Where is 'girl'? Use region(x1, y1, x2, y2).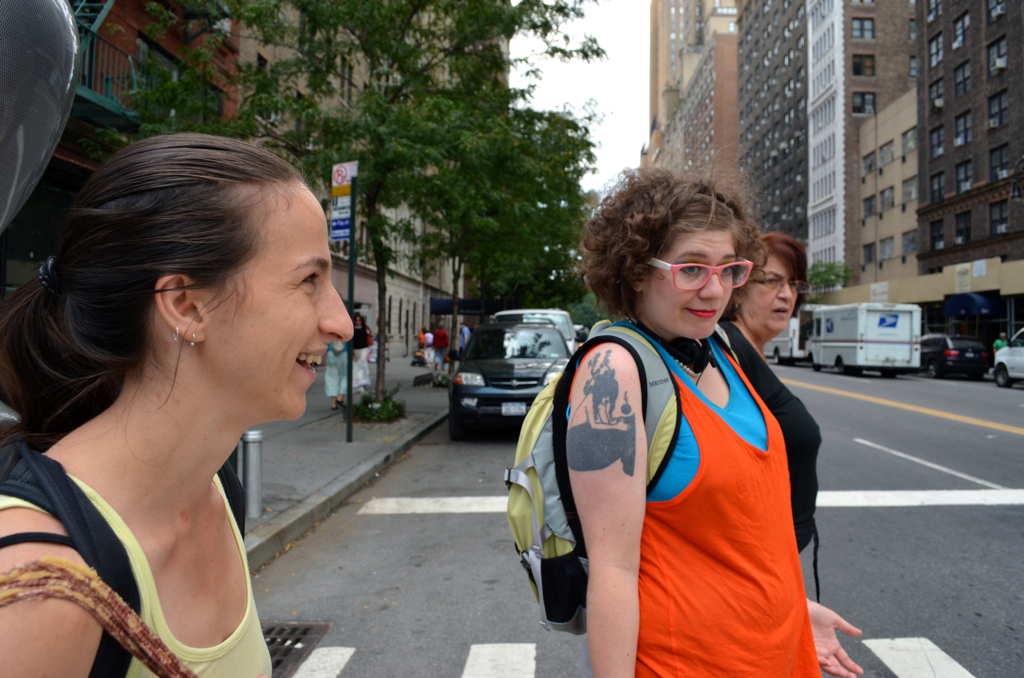
region(0, 129, 356, 677).
